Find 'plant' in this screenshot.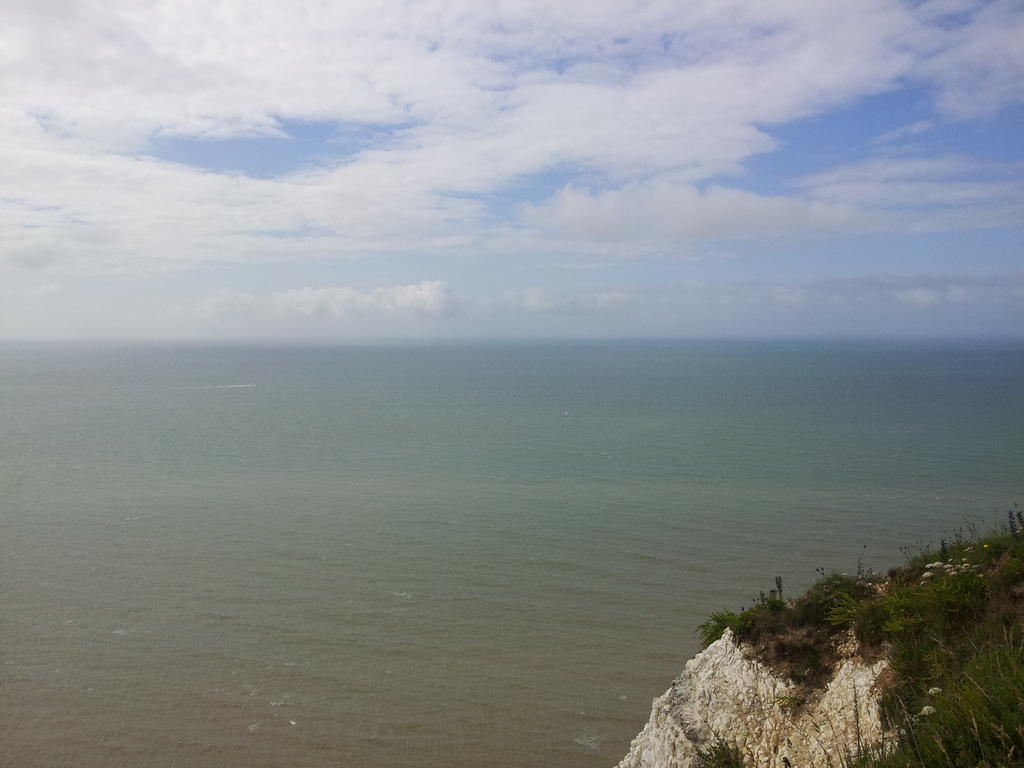
The bounding box for 'plant' is crop(820, 550, 1021, 732).
